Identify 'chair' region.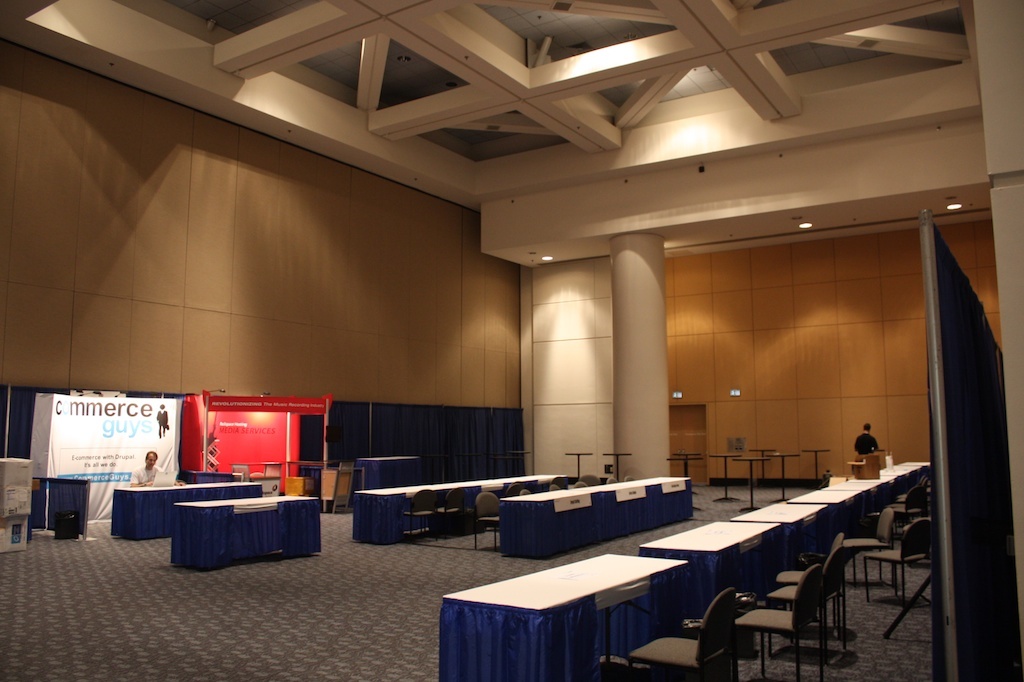
Region: [x1=578, y1=473, x2=602, y2=487].
